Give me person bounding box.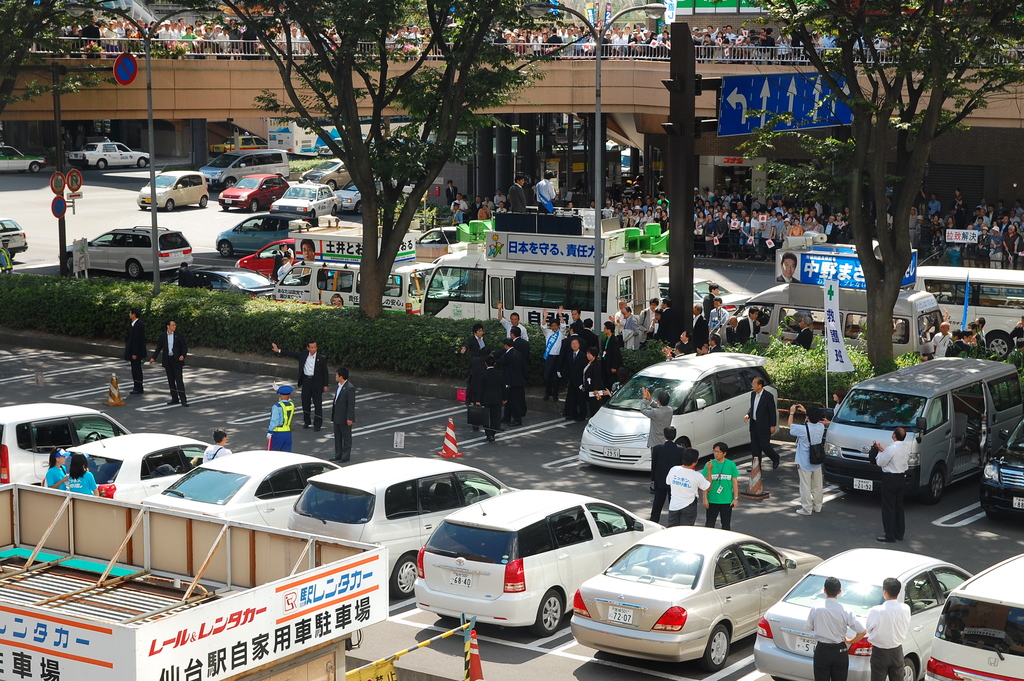
275:341:331:449.
